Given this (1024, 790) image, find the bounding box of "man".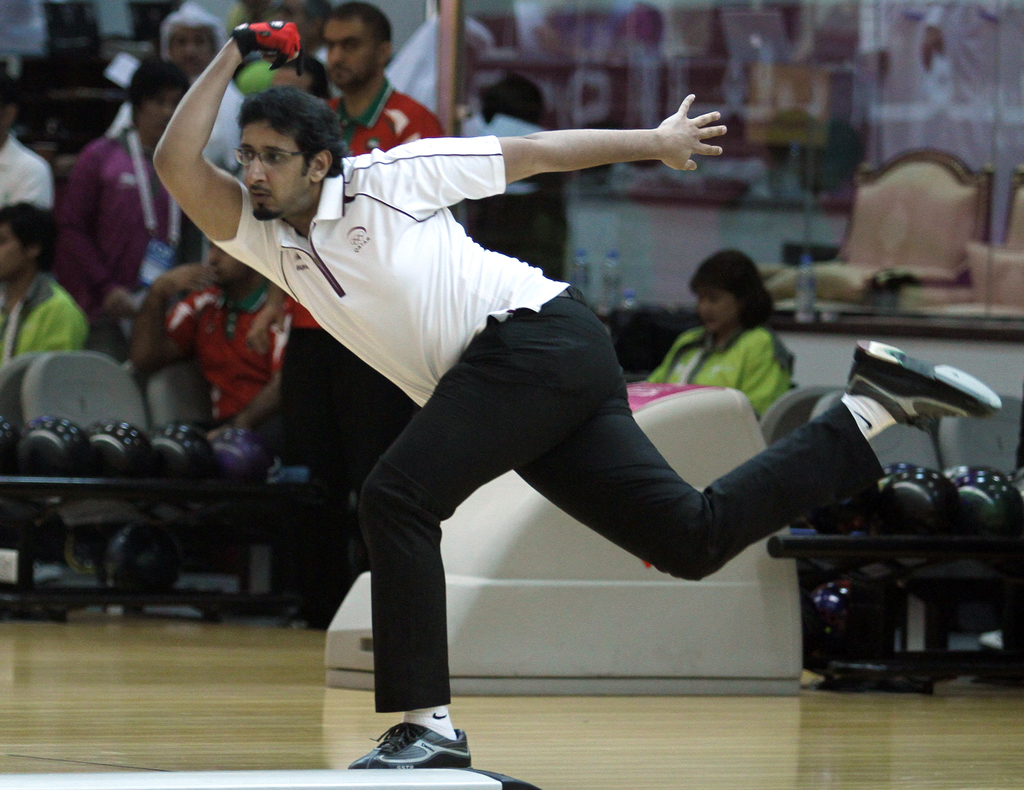
[319, 3, 448, 158].
